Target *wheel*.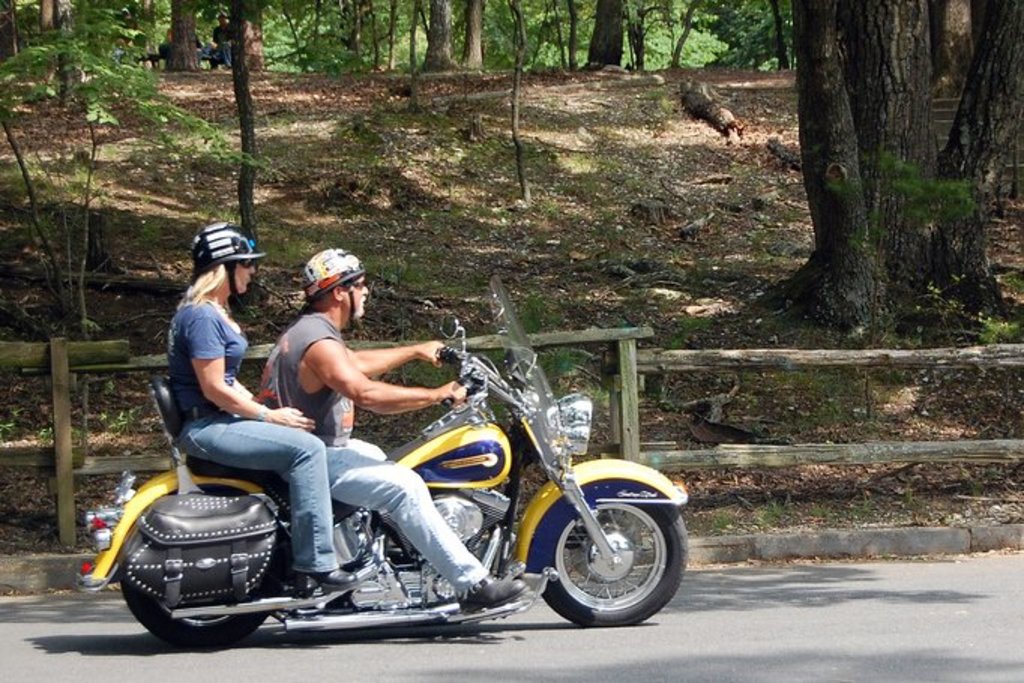
Target region: left=541, top=477, right=692, bottom=629.
